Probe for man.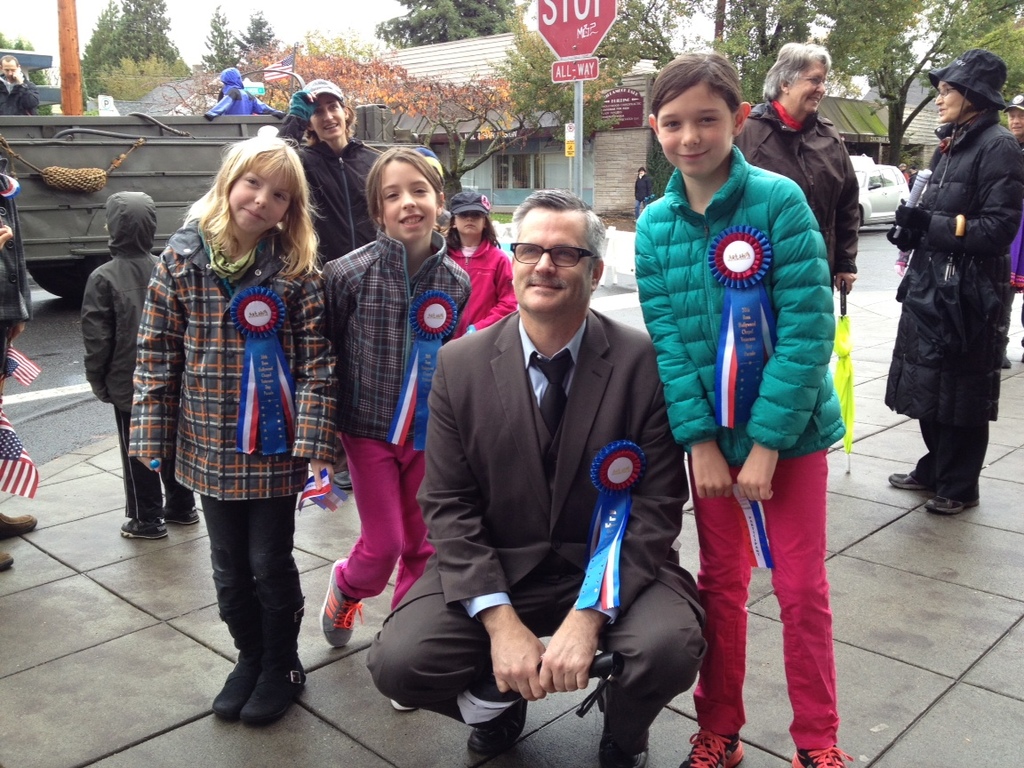
Probe result: pyautogui.locateOnScreen(992, 95, 1023, 370).
